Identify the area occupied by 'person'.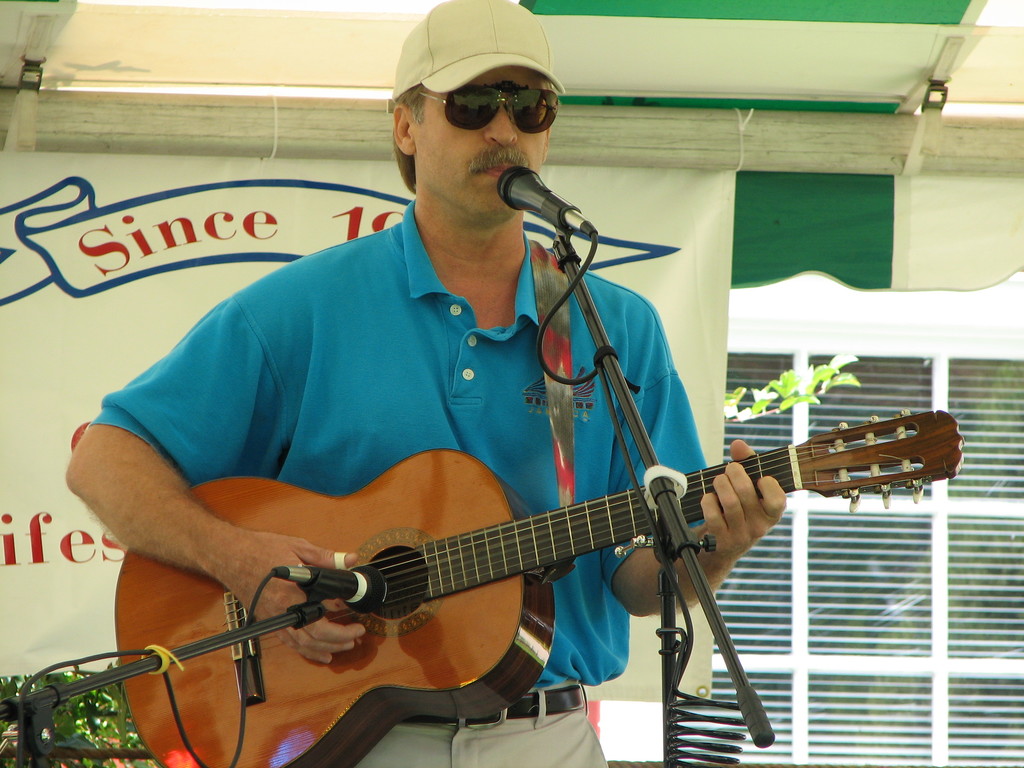
Area: [left=129, top=101, right=869, bottom=760].
